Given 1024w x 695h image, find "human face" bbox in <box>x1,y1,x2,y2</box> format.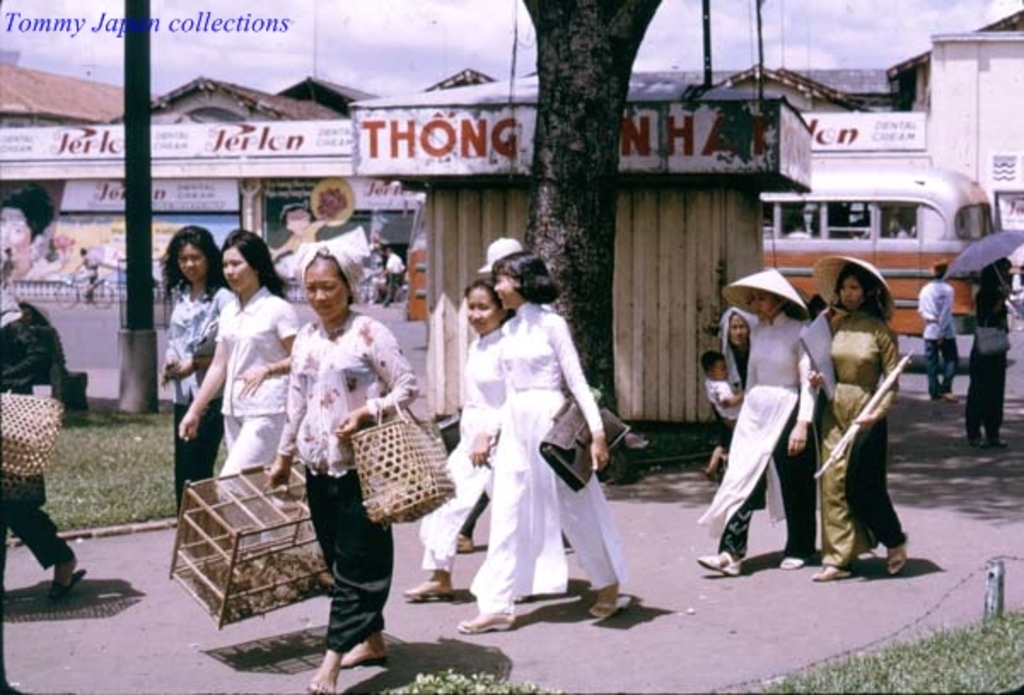
<box>748,294,780,321</box>.
